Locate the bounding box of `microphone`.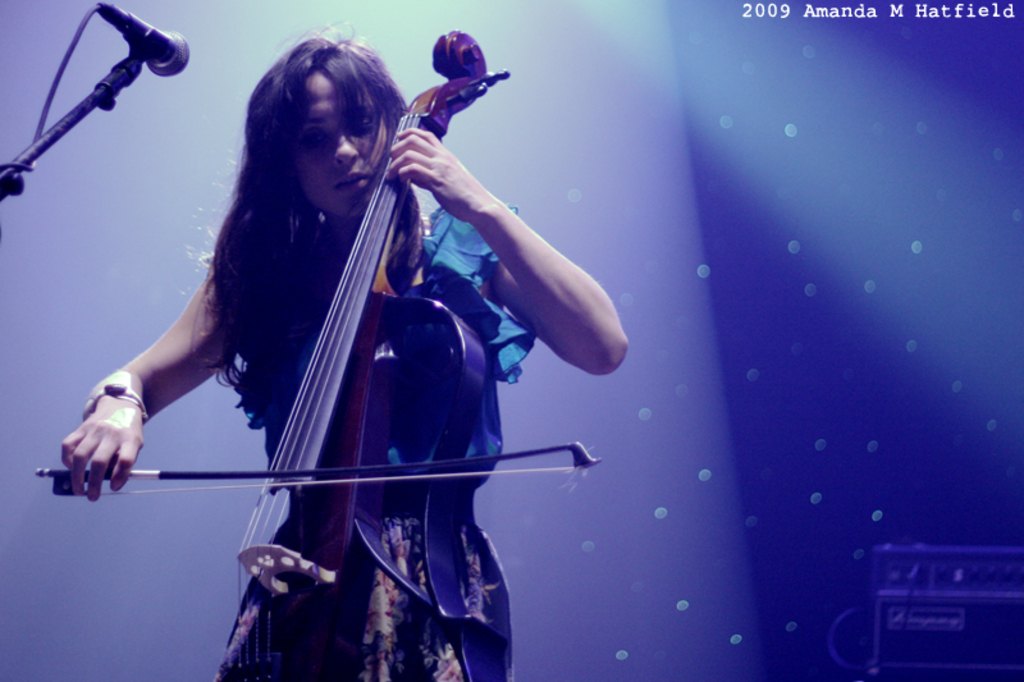
Bounding box: crop(118, 13, 189, 78).
